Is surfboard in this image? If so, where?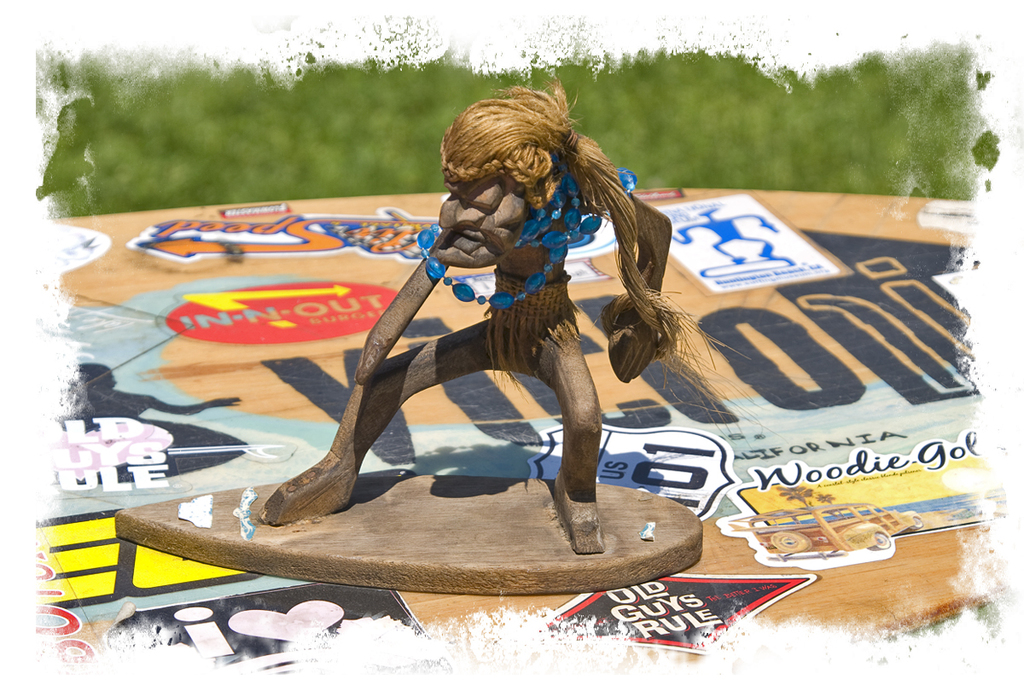
Yes, at detection(115, 472, 702, 595).
